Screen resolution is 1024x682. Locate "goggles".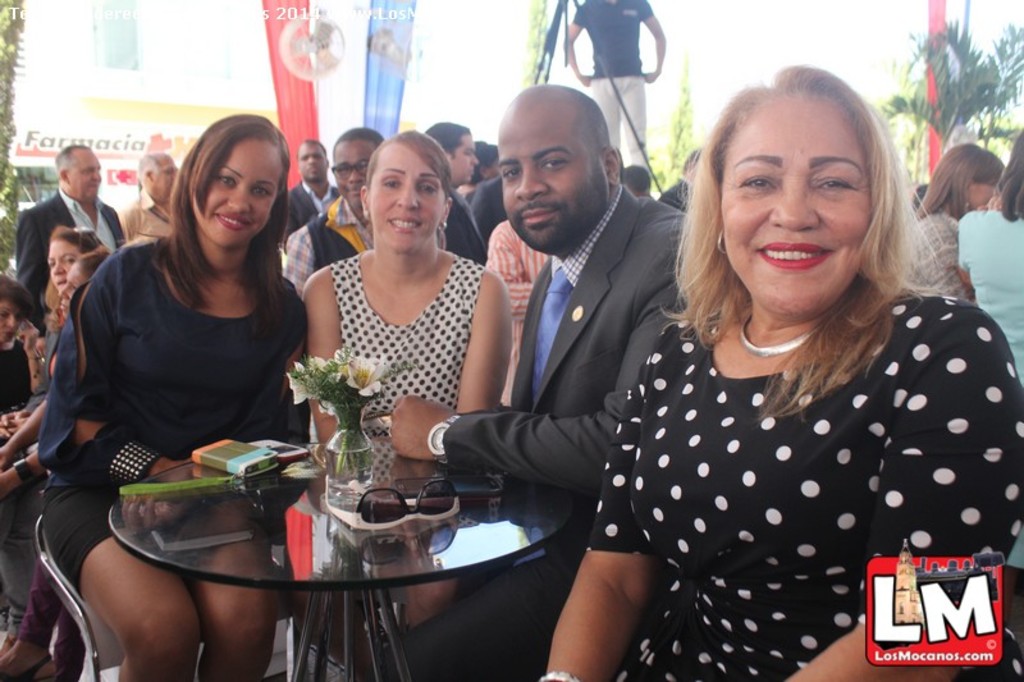
321 472 460 530.
